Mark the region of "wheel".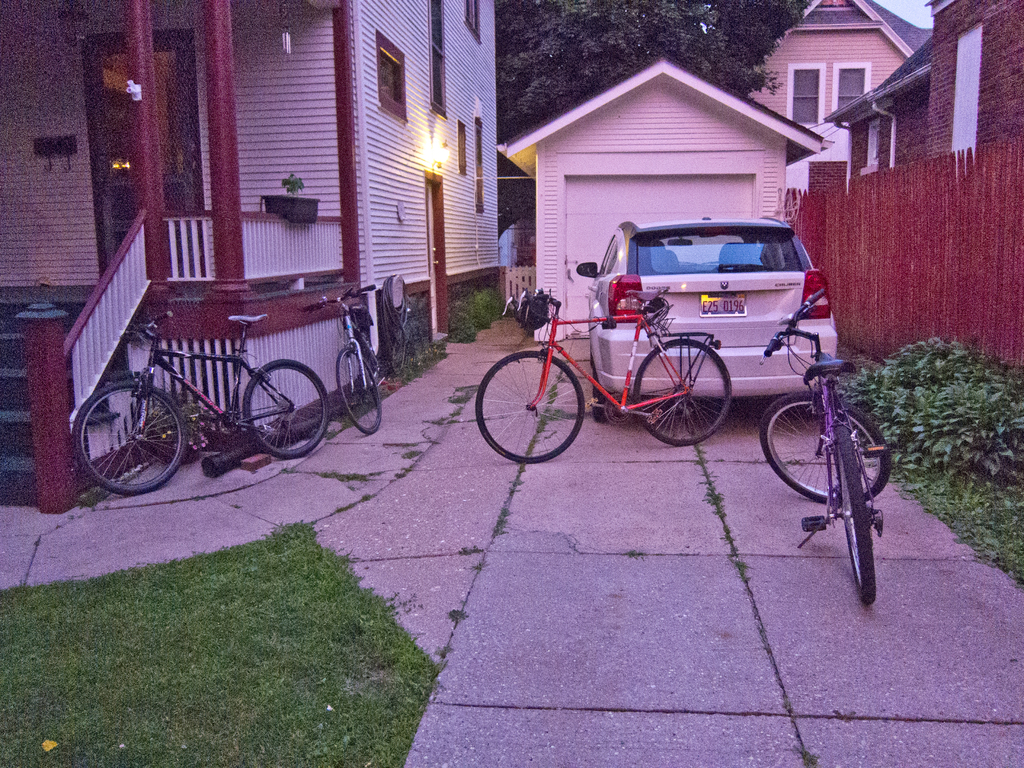
Region: detection(241, 359, 324, 457).
